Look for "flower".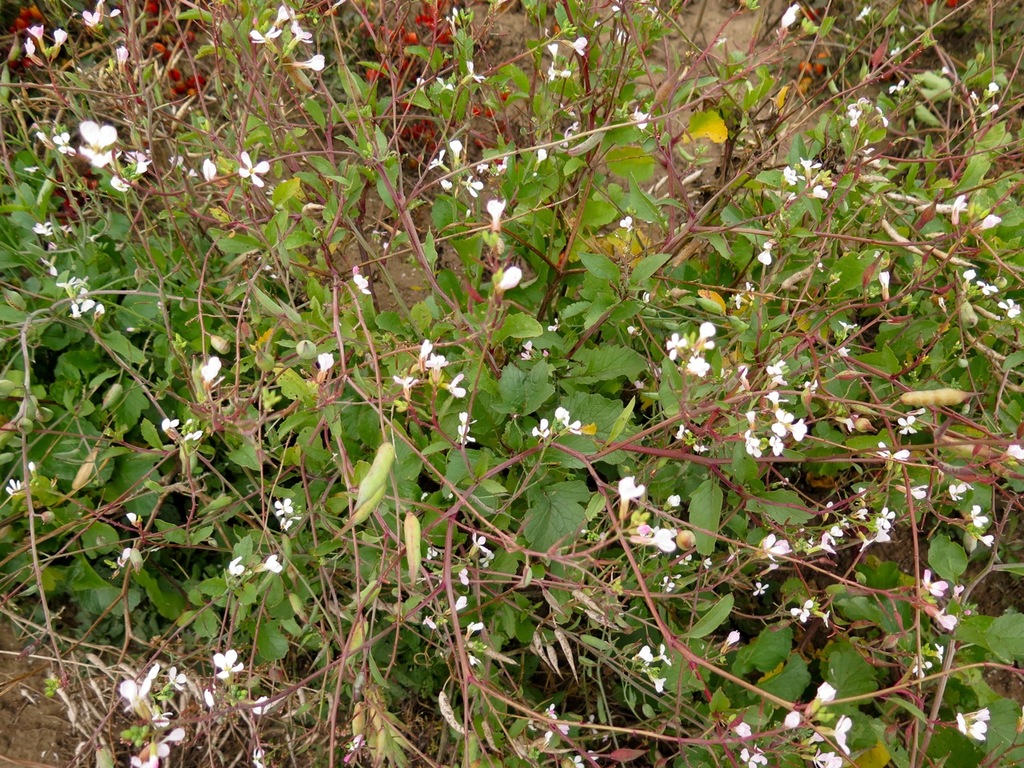
Found: (739,744,769,767).
